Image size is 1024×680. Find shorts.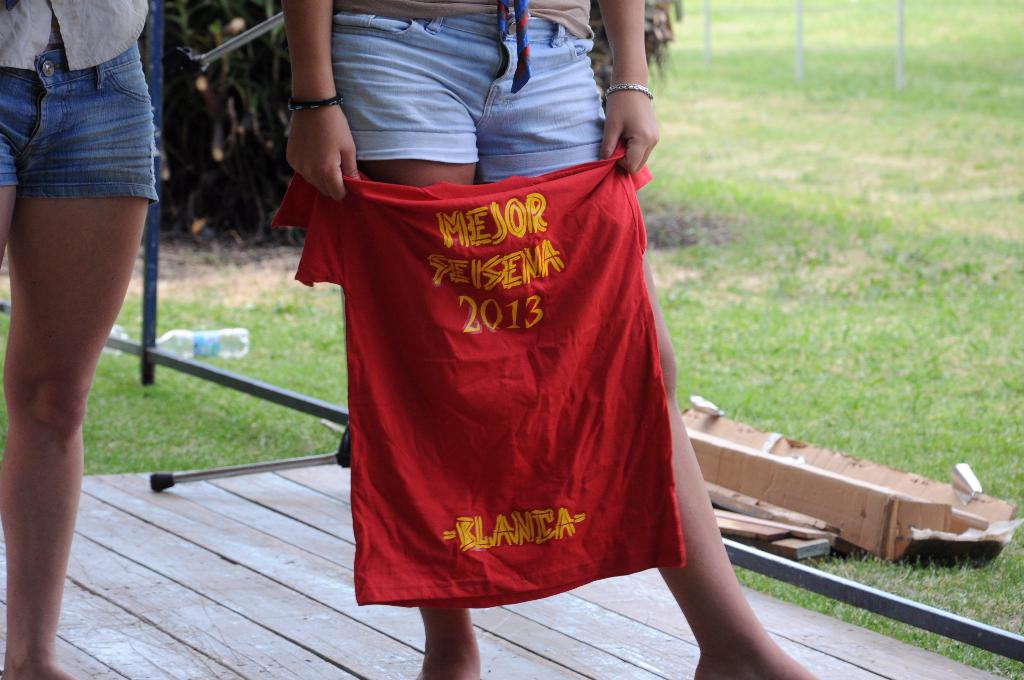
<region>0, 21, 160, 206</region>.
